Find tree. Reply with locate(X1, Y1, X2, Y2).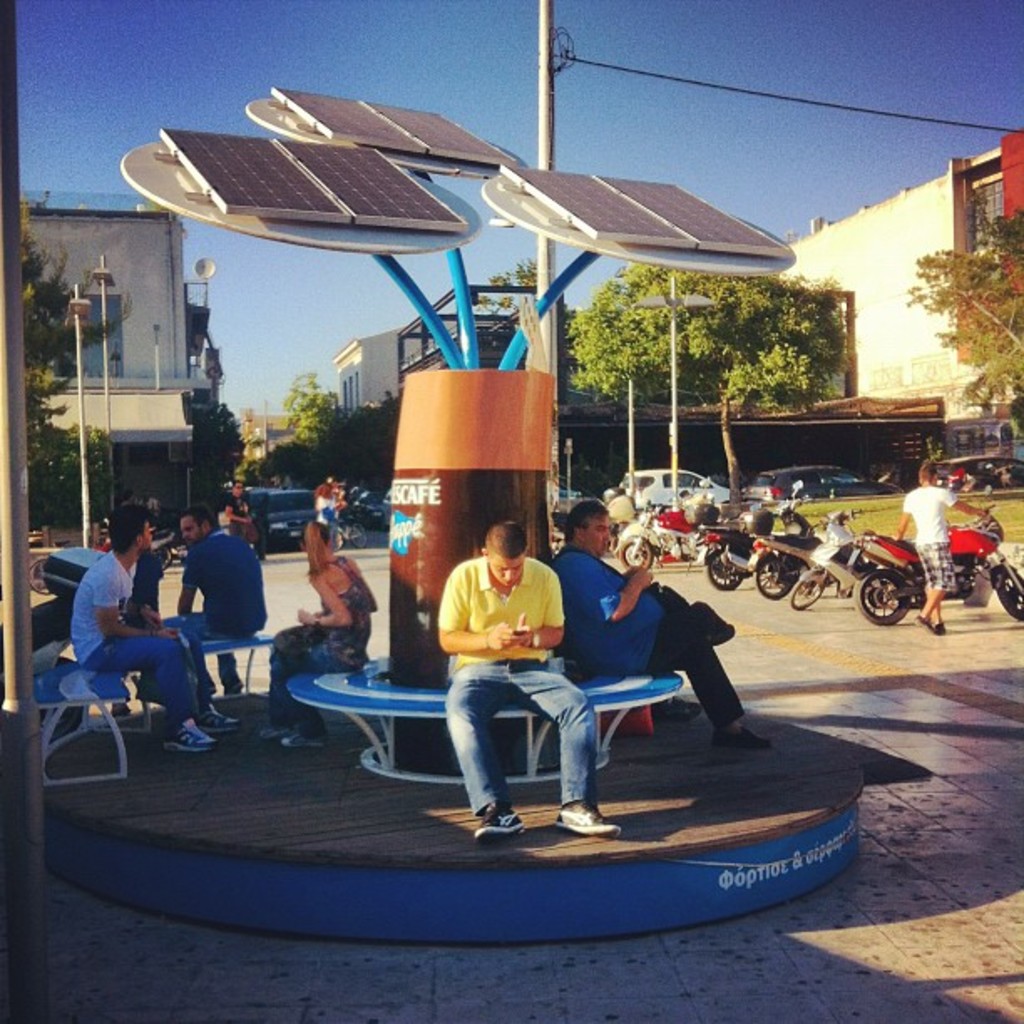
locate(289, 373, 351, 497).
